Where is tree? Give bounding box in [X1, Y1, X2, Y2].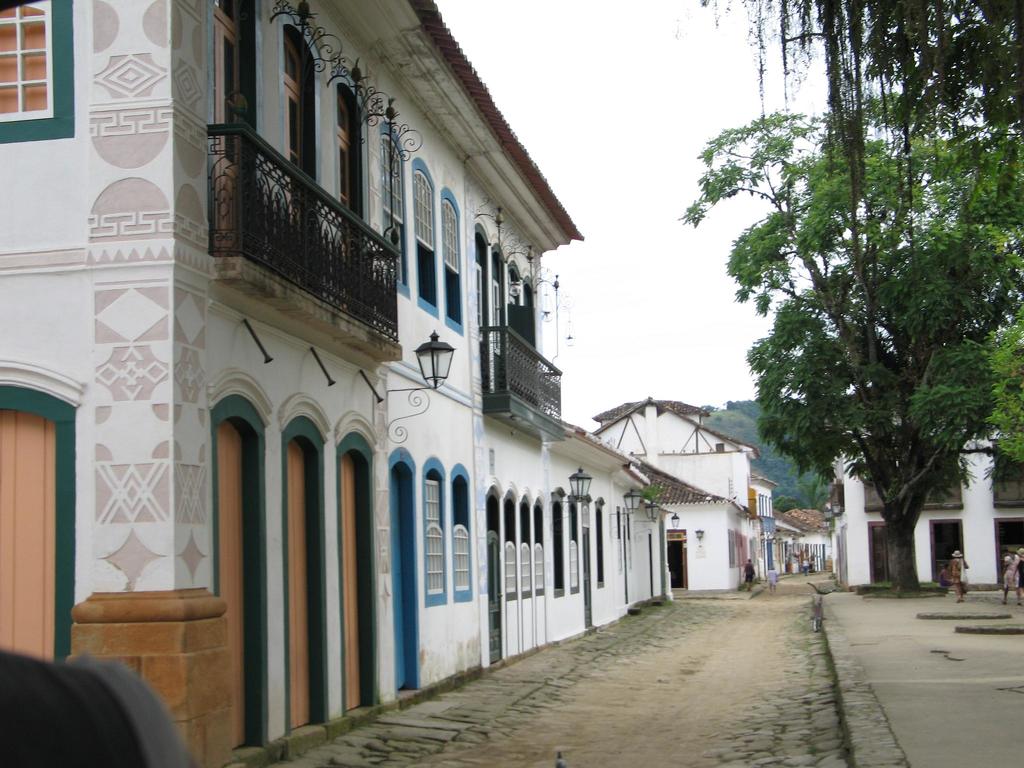
[700, 0, 1023, 352].
